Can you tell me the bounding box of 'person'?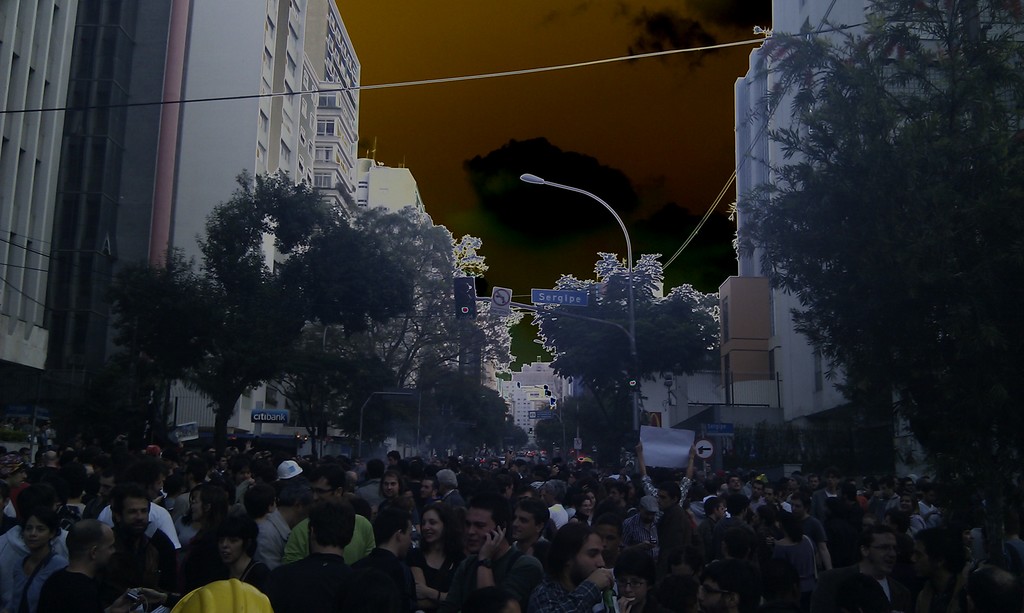
Rect(680, 444, 702, 507).
